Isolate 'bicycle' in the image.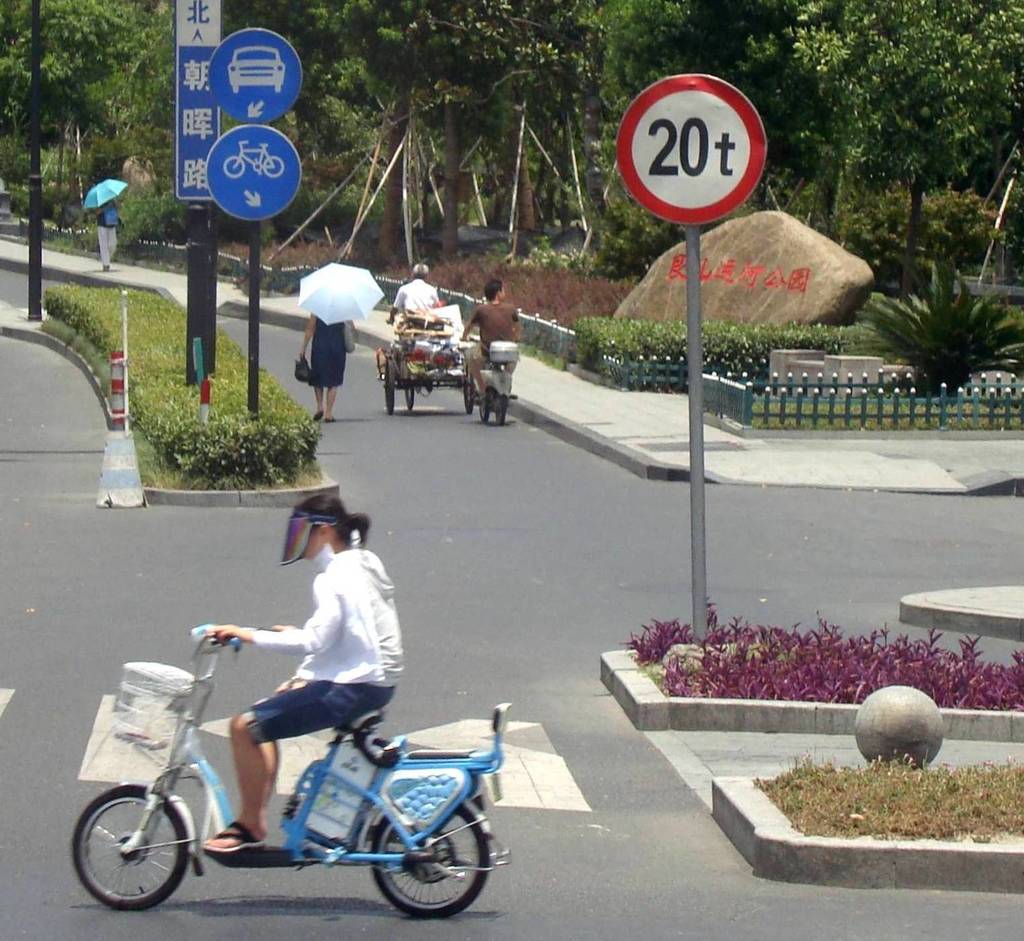
Isolated region: box(224, 139, 288, 179).
